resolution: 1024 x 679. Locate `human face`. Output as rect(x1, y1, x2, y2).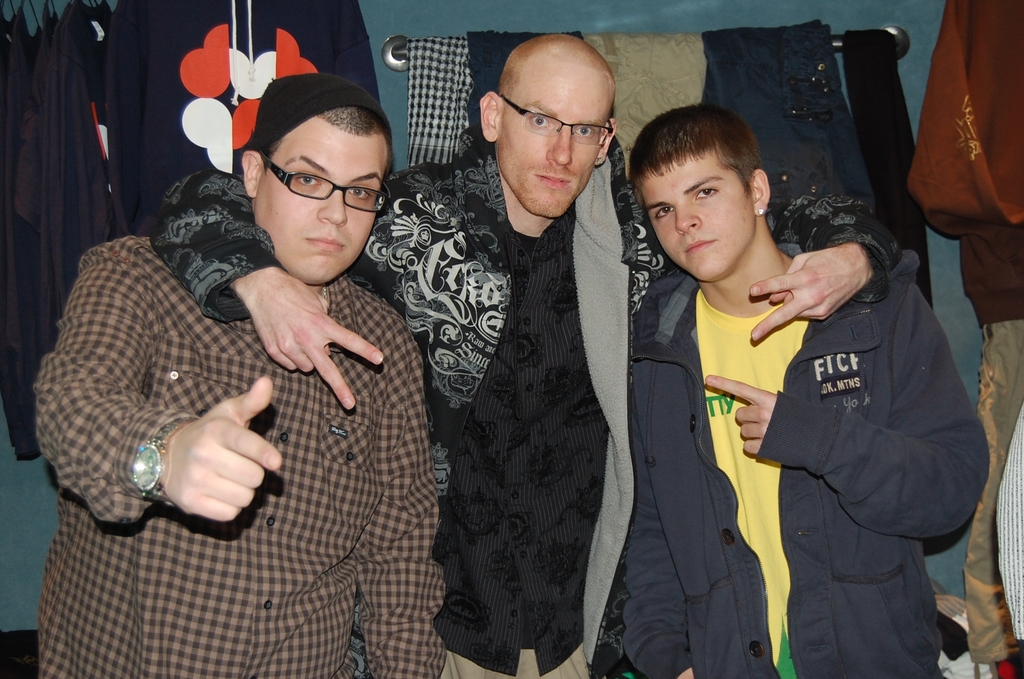
rect(645, 159, 755, 294).
